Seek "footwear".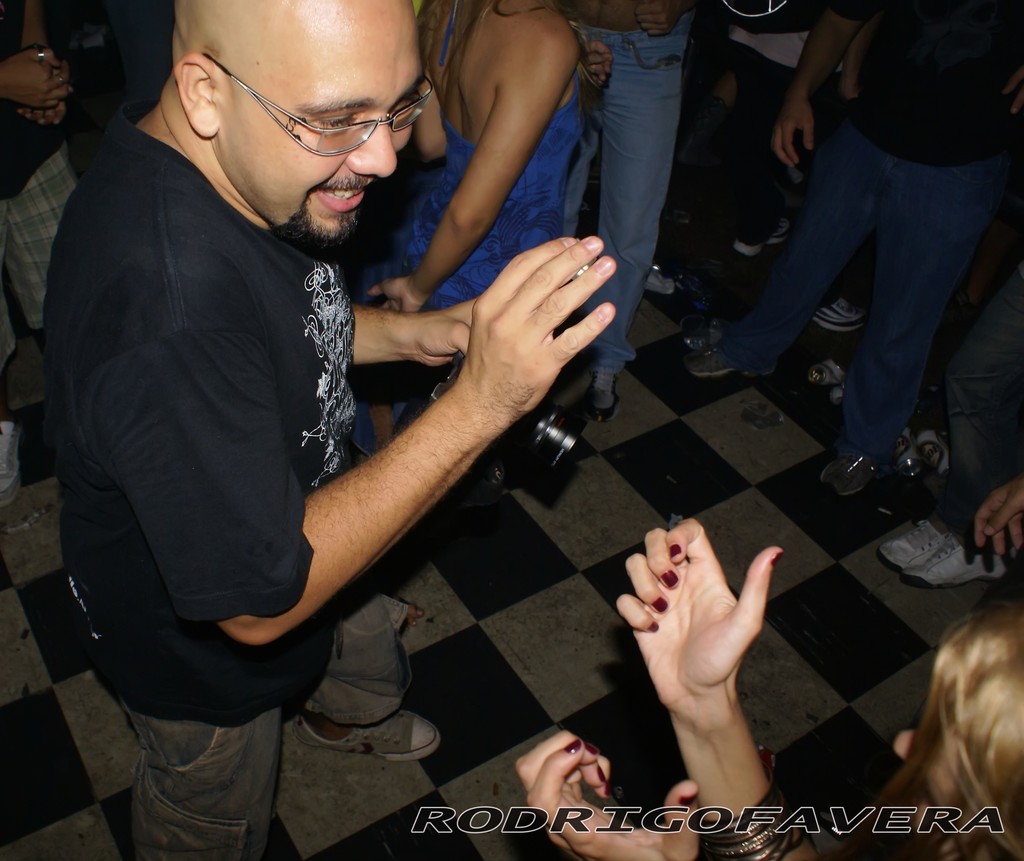
bbox=[731, 220, 793, 253].
